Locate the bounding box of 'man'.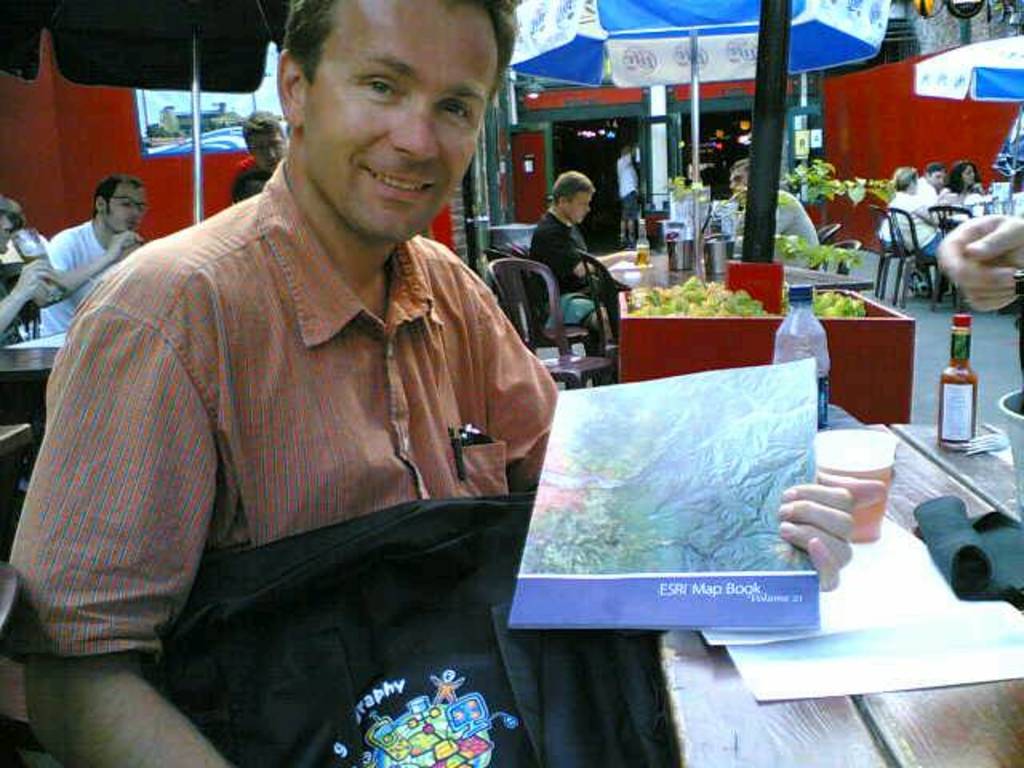
Bounding box: (533, 171, 627, 389).
